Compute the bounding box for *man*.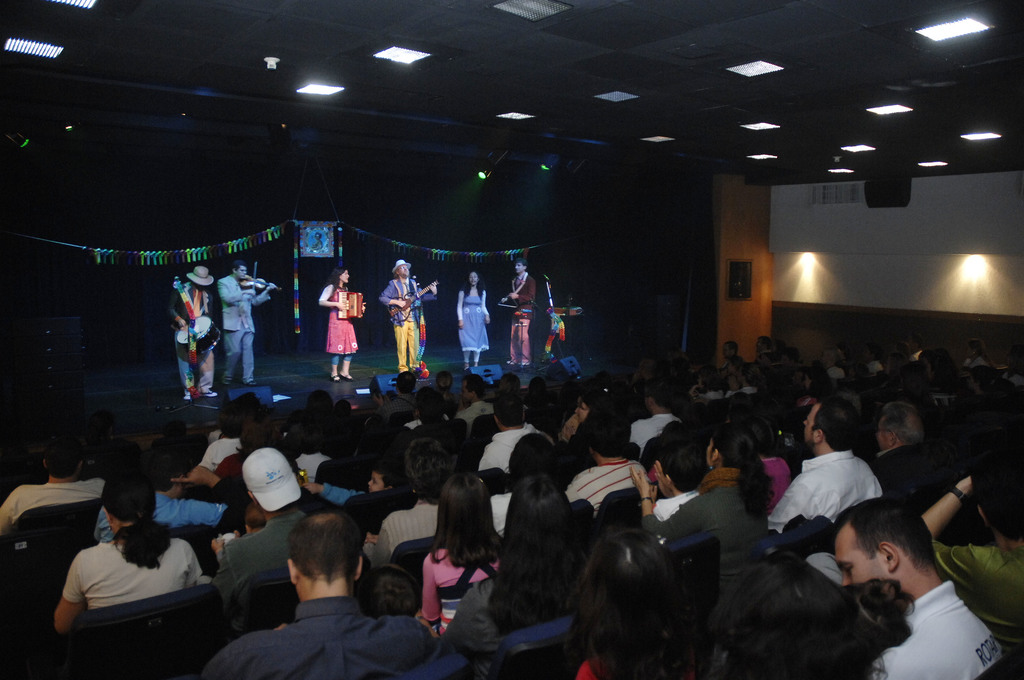
(left=168, top=263, right=216, bottom=398).
